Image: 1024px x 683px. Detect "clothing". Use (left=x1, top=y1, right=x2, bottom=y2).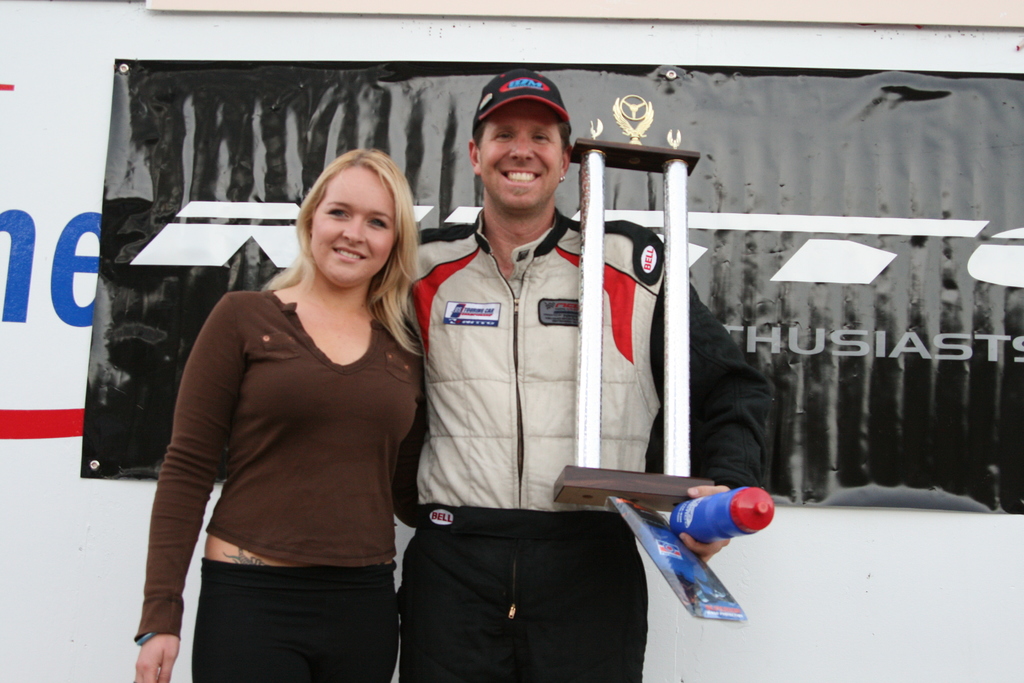
(left=162, top=229, right=402, bottom=671).
